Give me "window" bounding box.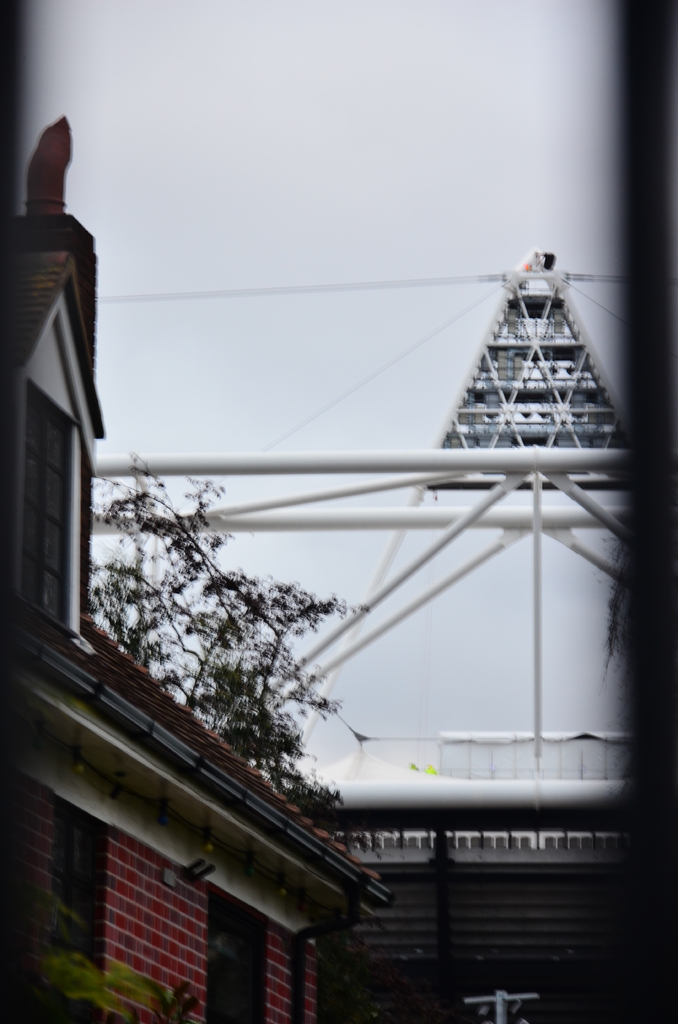
(x1=200, y1=906, x2=268, y2=1023).
